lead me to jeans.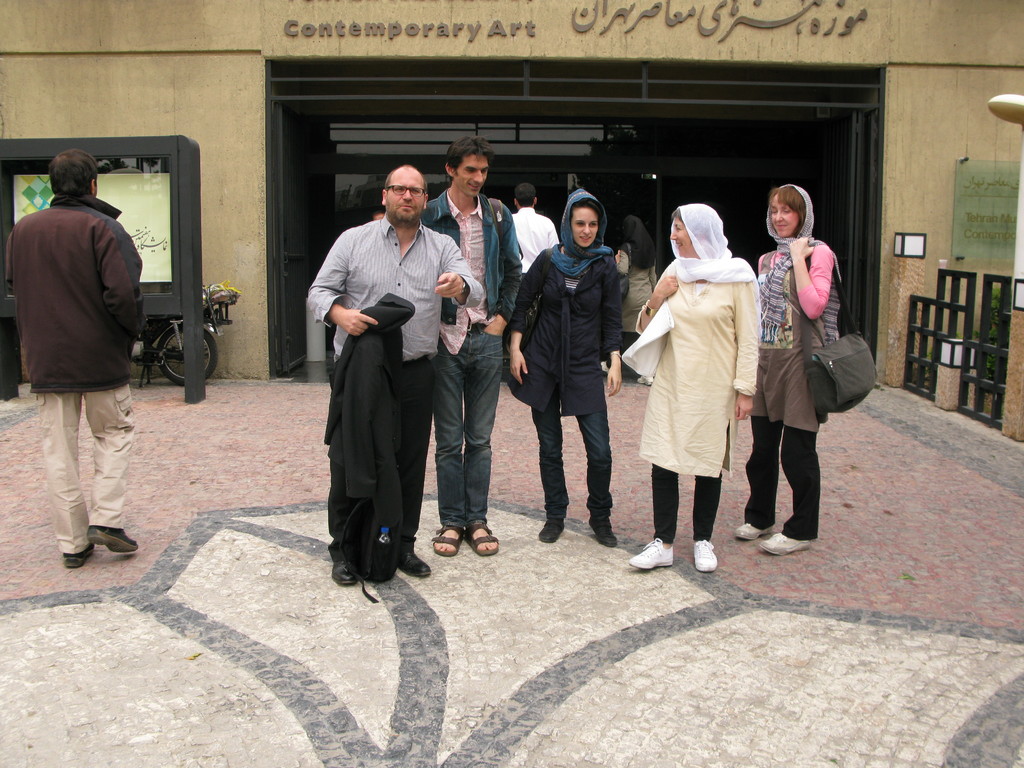
Lead to (left=751, top=414, right=819, bottom=540).
